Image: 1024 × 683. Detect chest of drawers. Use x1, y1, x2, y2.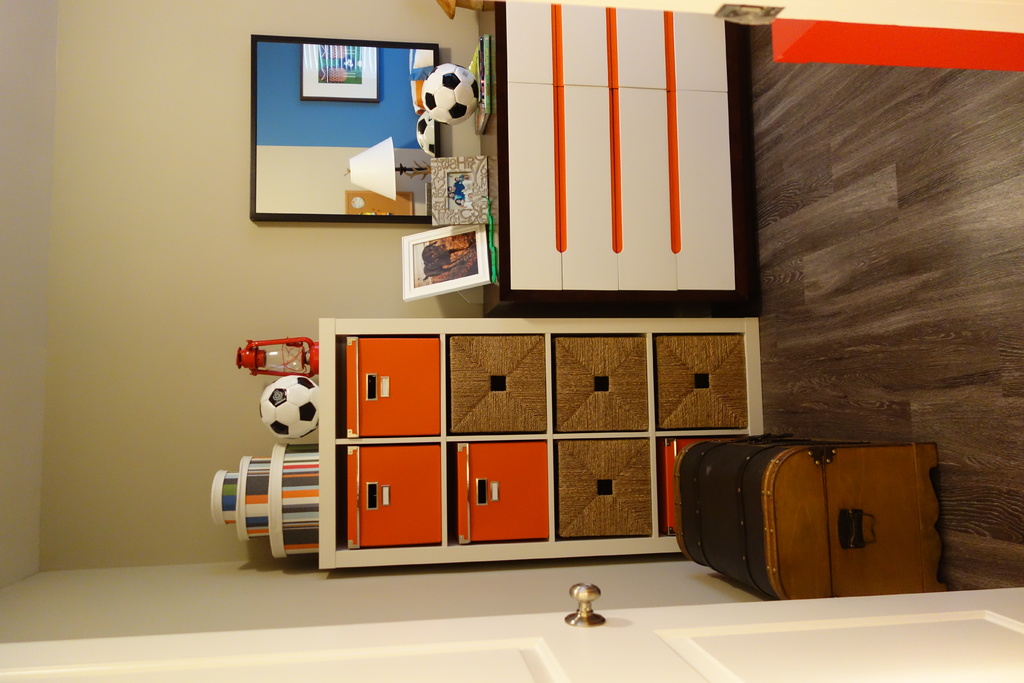
479, 5, 733, 308.
